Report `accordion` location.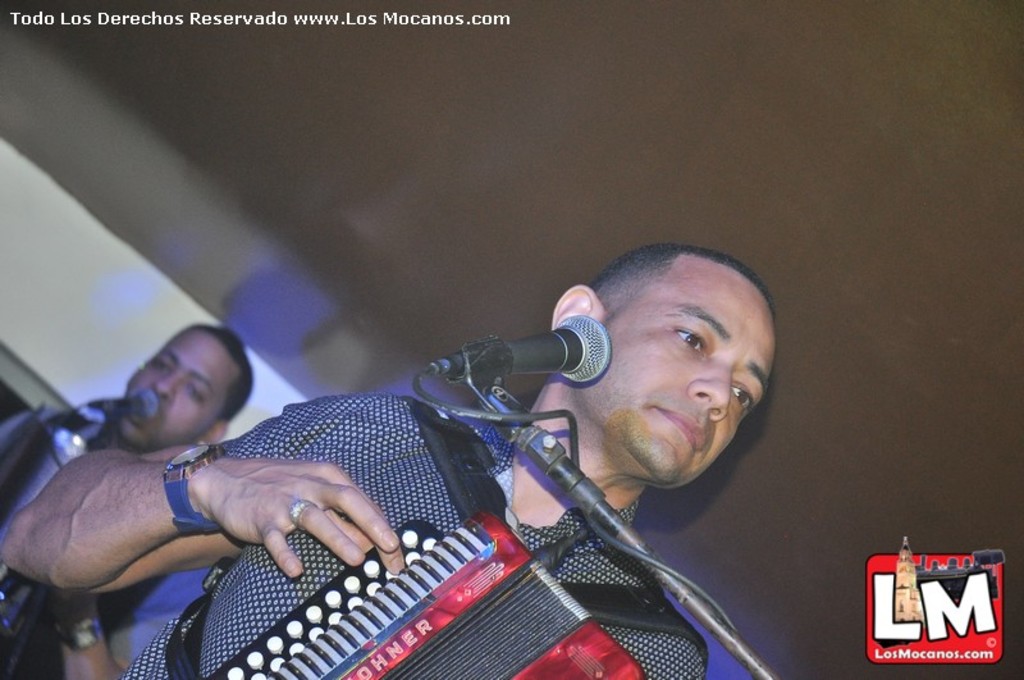
Report: 200:512:650:679.
